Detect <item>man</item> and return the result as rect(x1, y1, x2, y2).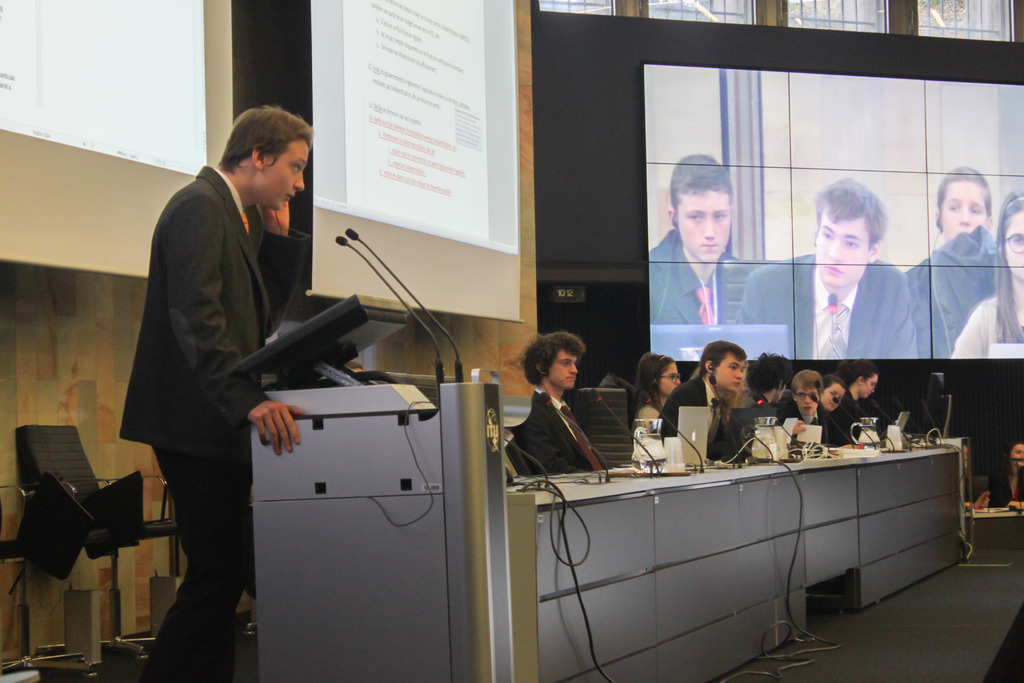
rect(751, 174, 918, 356).
